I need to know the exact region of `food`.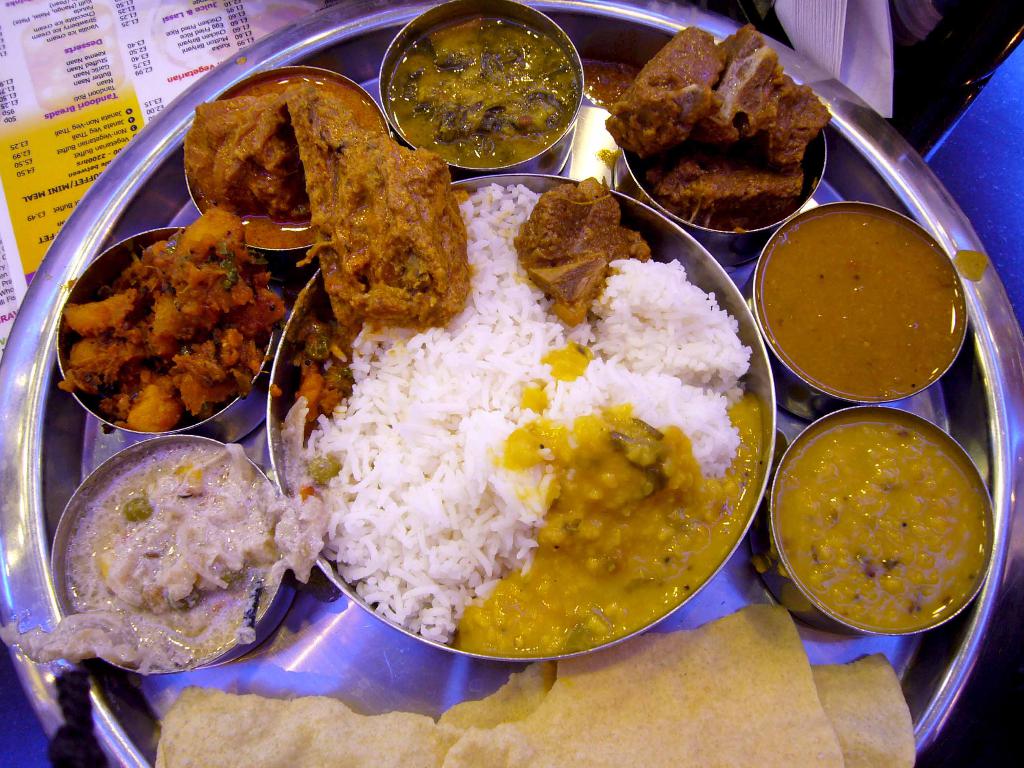
Region: box=[948, 246, 989, 283].
